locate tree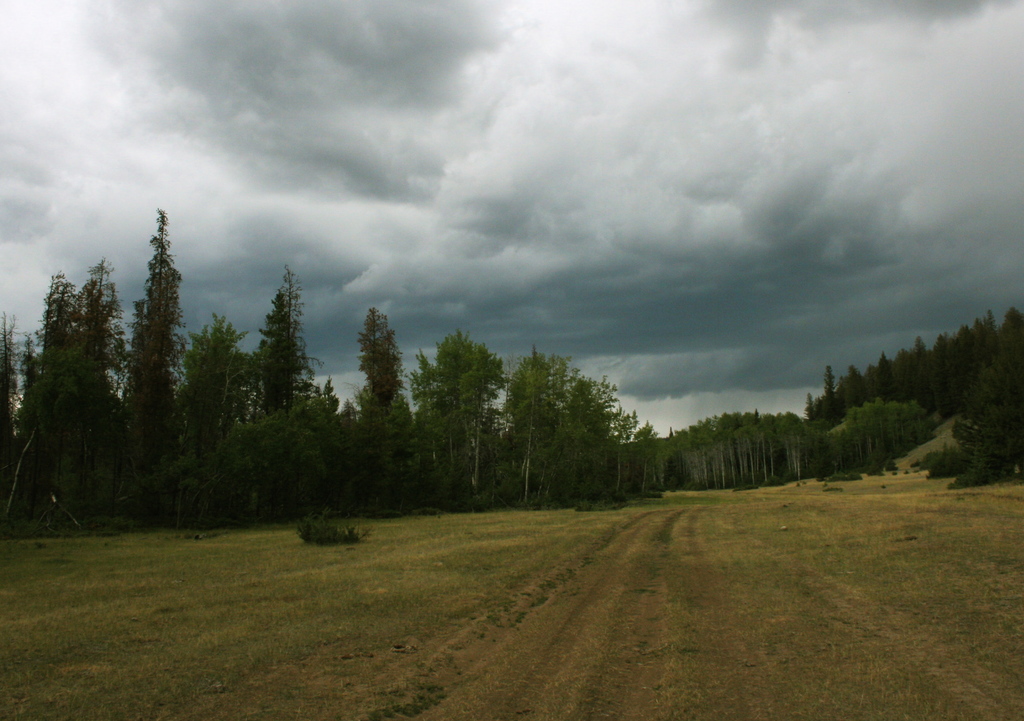
115, 206, 188, 514
